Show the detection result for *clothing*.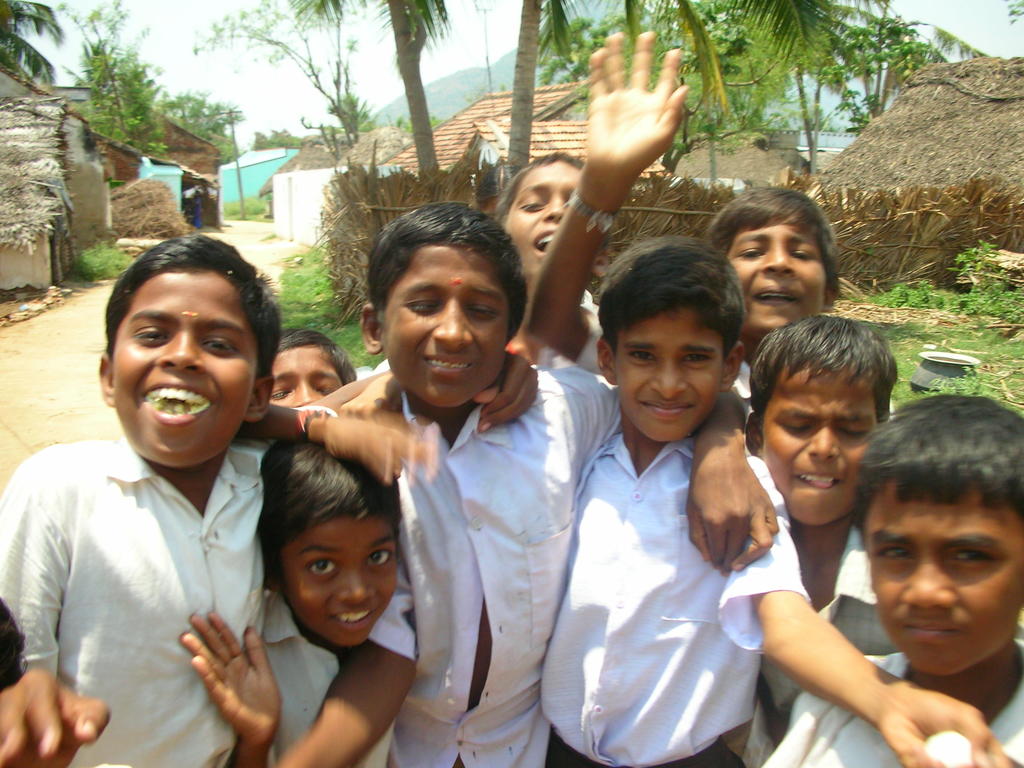
bbox(538, 434, 811, 767).
